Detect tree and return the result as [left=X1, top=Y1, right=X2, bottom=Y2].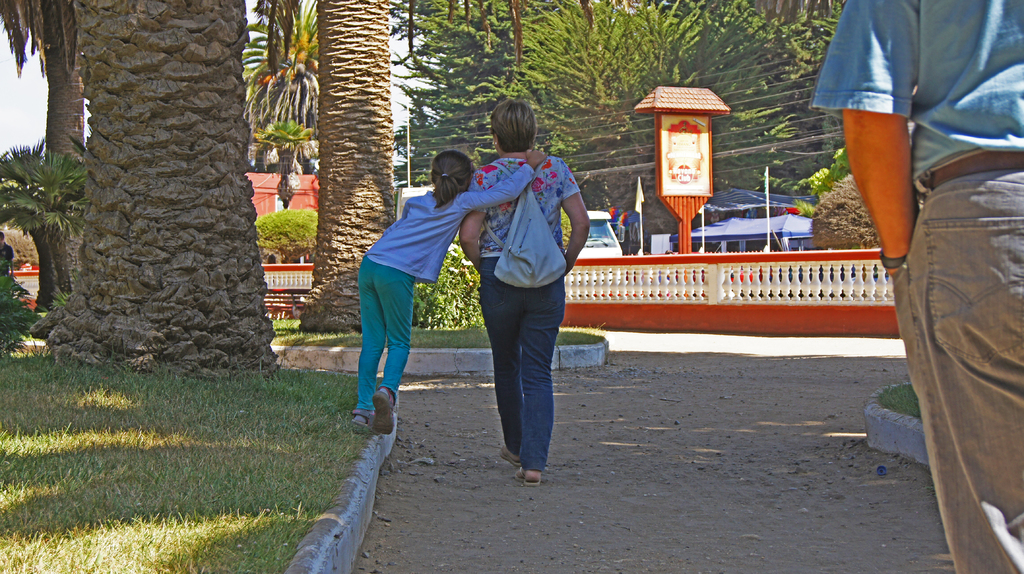
[left=3, top=0, right=86, bottom=163].
